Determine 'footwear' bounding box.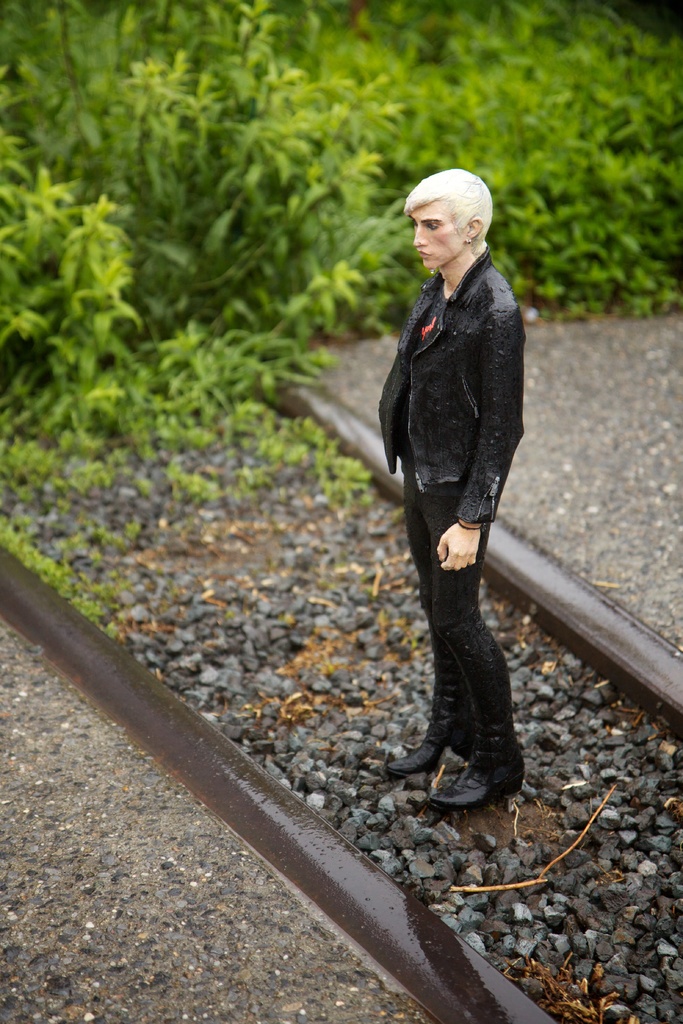
Determined: bbox=(380, 721, 452, 775).
